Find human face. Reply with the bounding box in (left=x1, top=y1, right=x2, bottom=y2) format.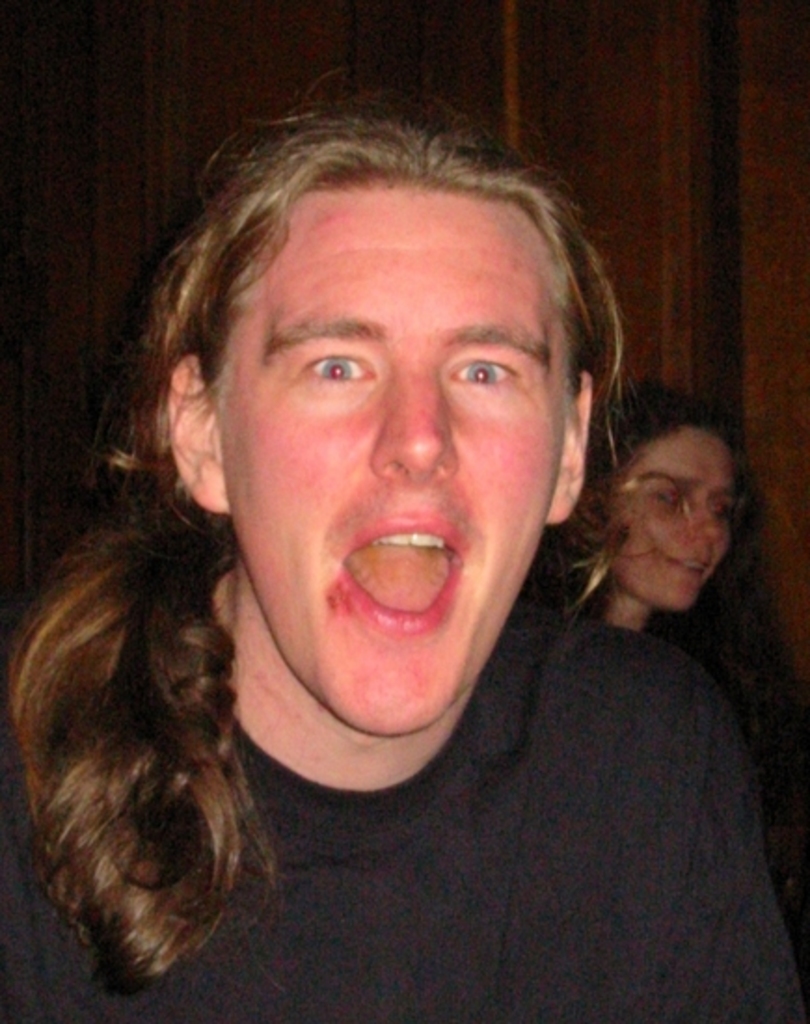
(left=218, top=179, right=570, bottom=735).
